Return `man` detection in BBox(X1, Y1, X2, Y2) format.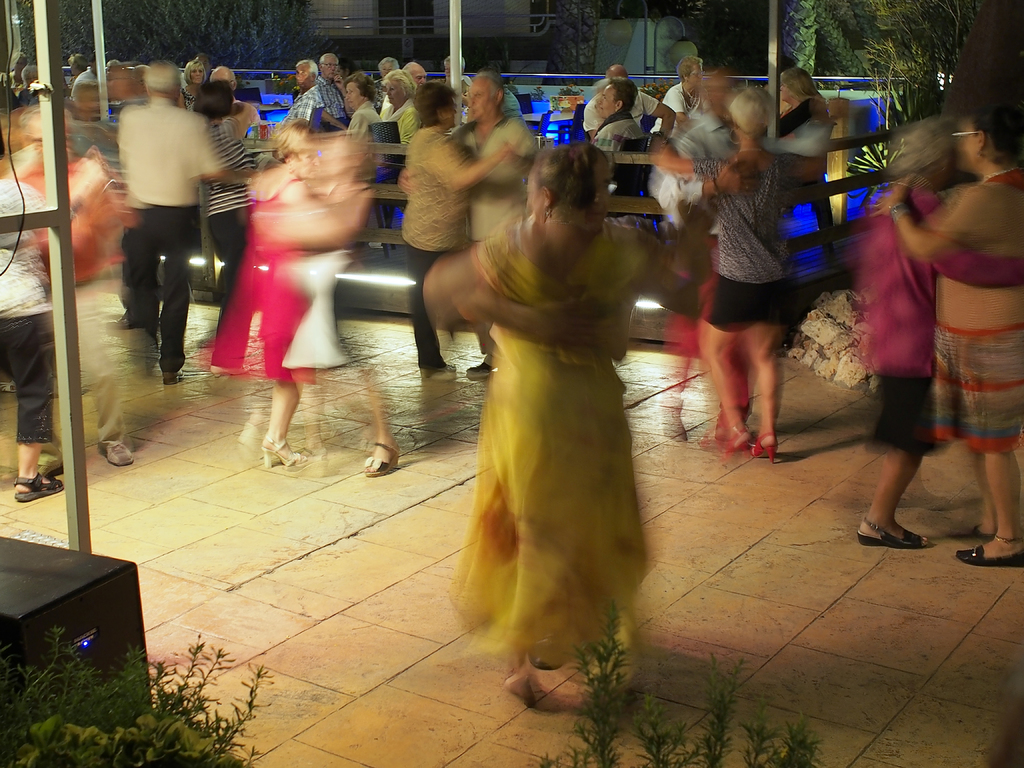
BBox(395, 70, 545, 378).
